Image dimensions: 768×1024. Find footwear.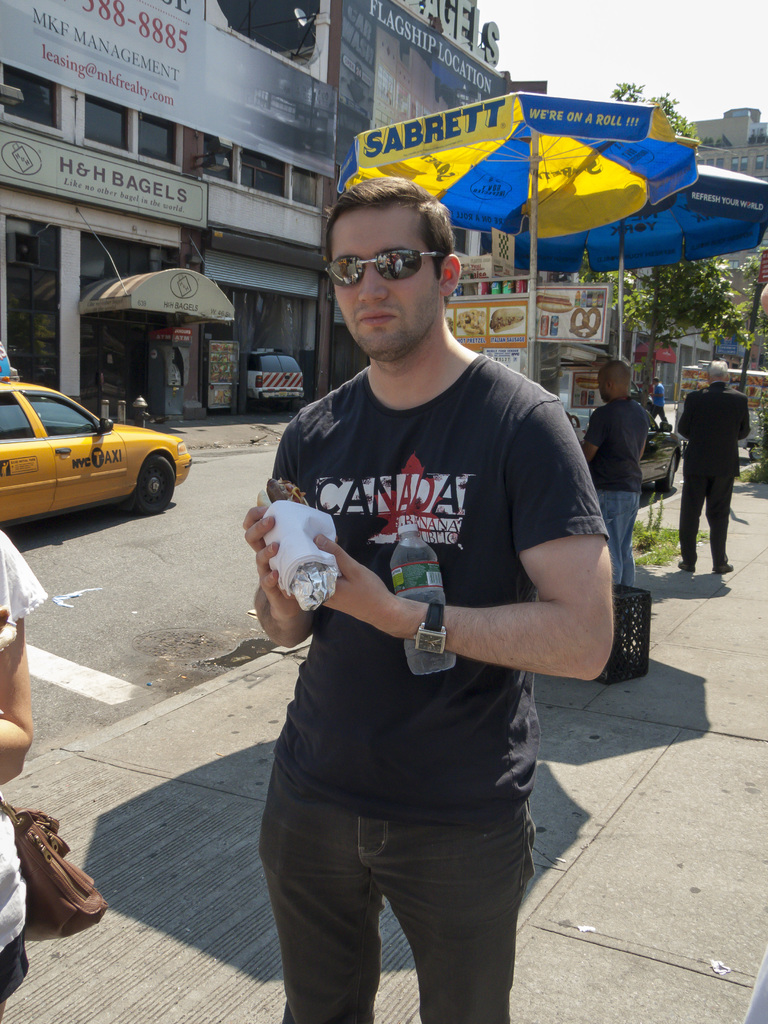
bbox=(715, 558, 735, 579).
